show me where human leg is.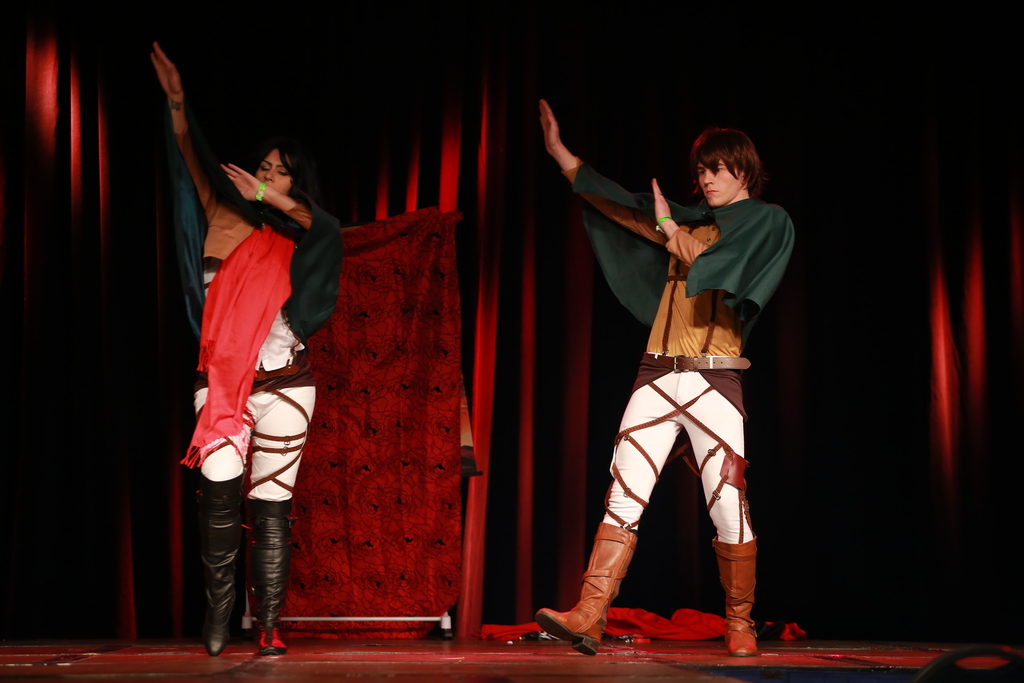
human leg is at 682/374/771/652.
